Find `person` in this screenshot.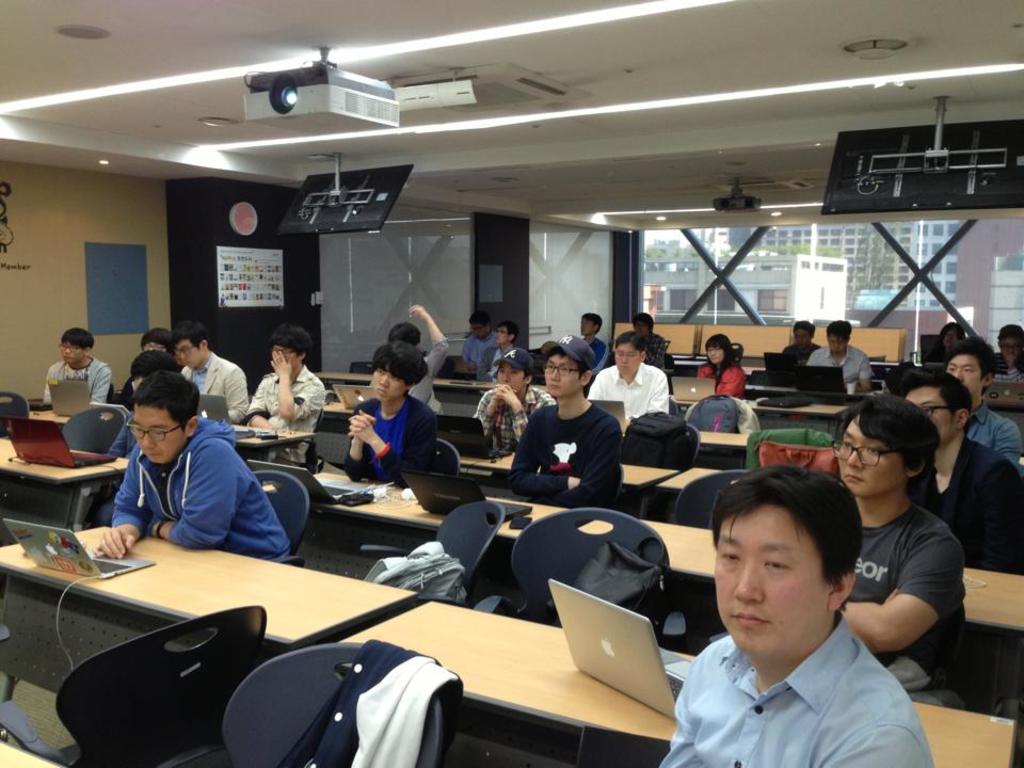
The bounding box for `person` is {"x1": 988, "y1": 322, "x2": 1022, "y2": 383}.
